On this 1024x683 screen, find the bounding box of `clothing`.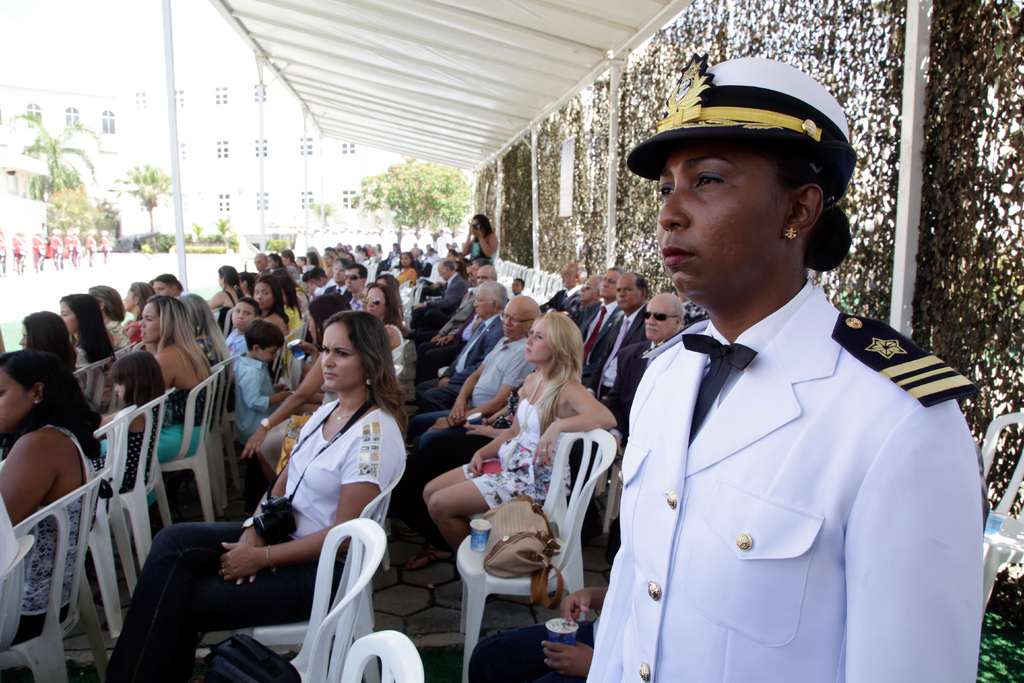
Bounding box: 553/292/599/322.
